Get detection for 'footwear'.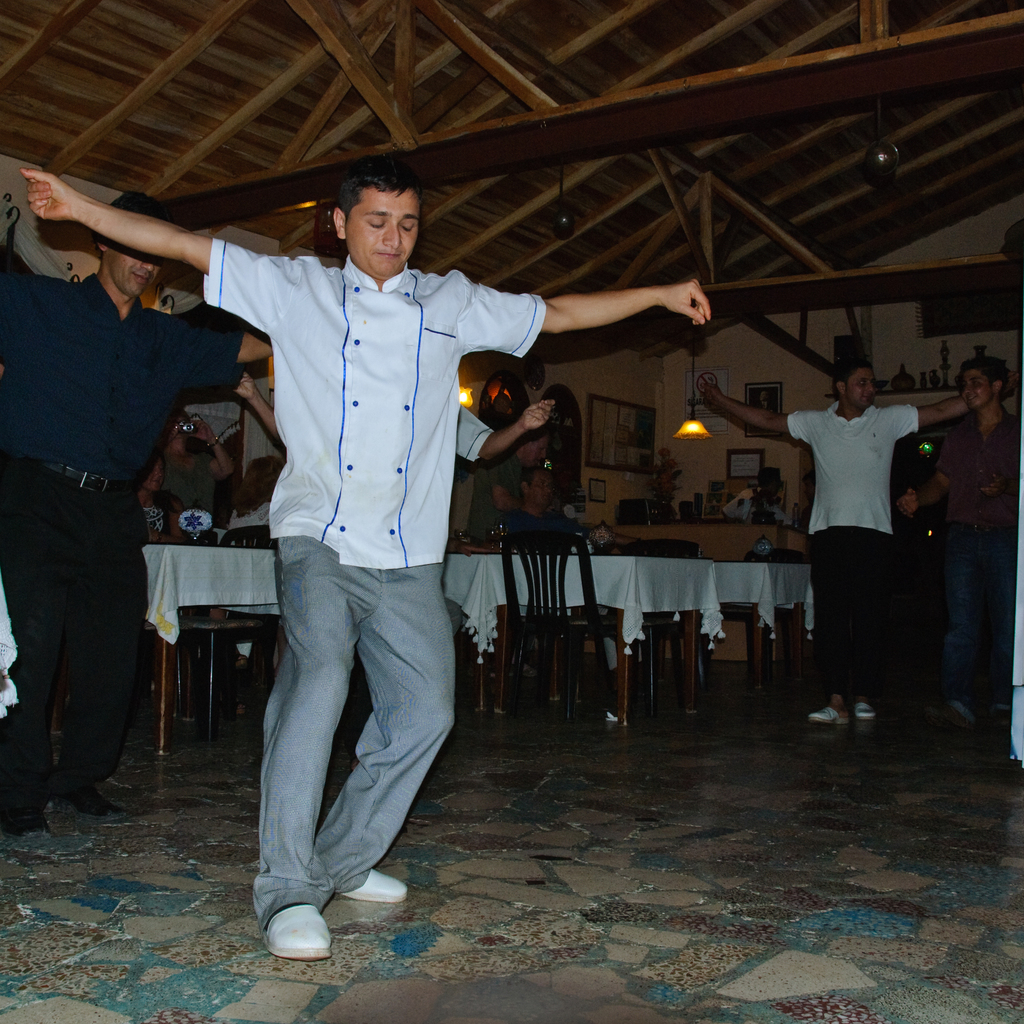
Detection: 943:700:979:735.
